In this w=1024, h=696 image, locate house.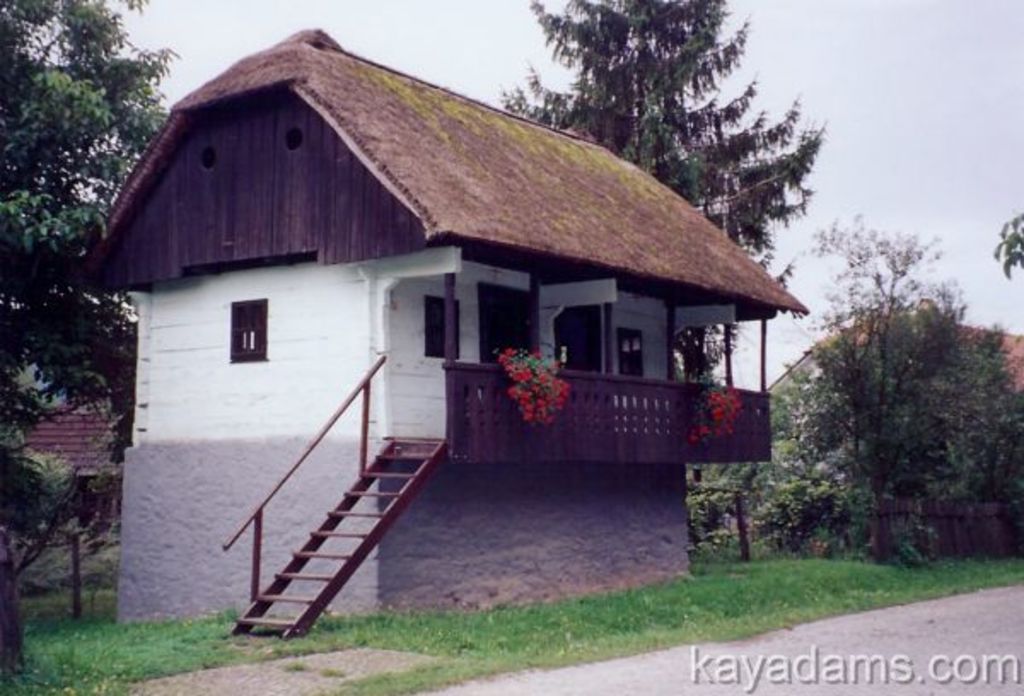
Bounding box: <box>22,399,121,498</box>.
